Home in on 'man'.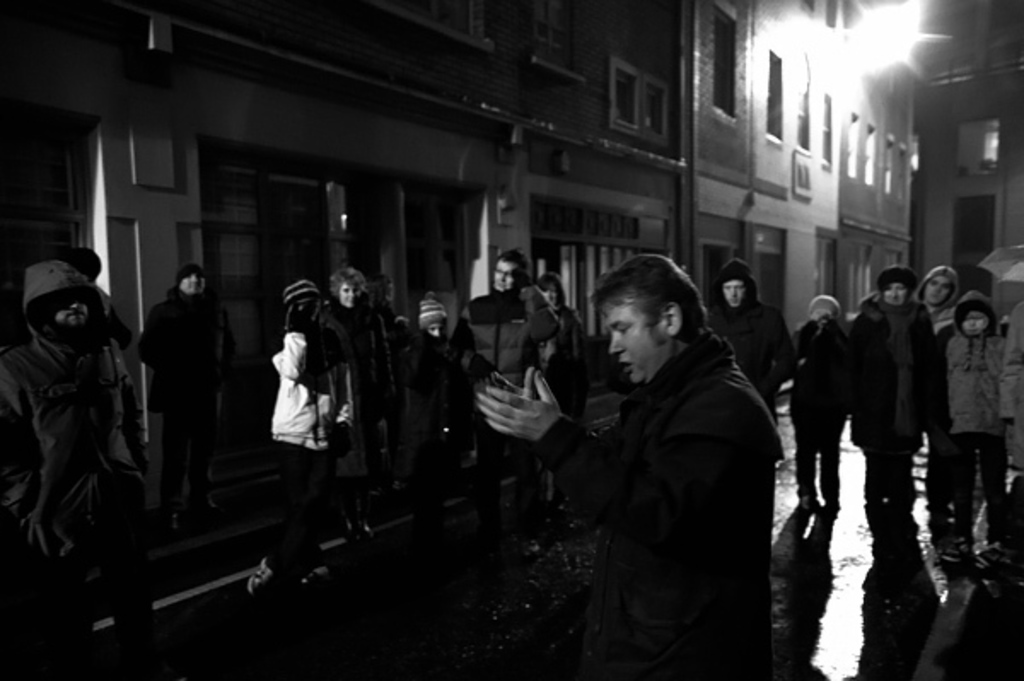
Homed in at rect(705, 263, 792, 430).
